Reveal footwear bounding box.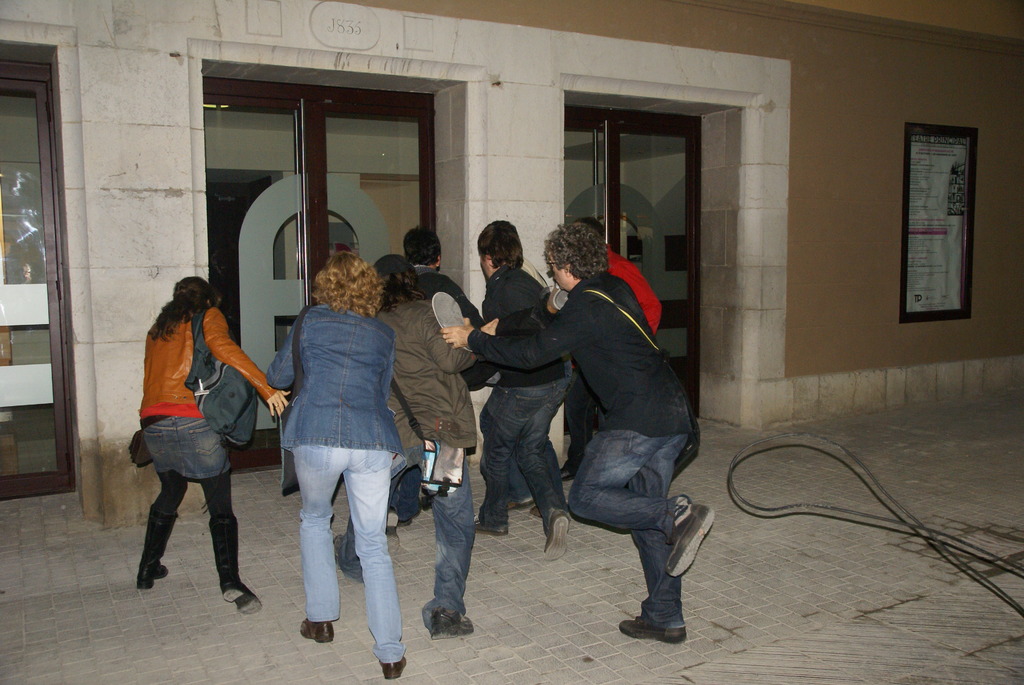
Revealed: <region>618, 617, 686, 645</region>.
